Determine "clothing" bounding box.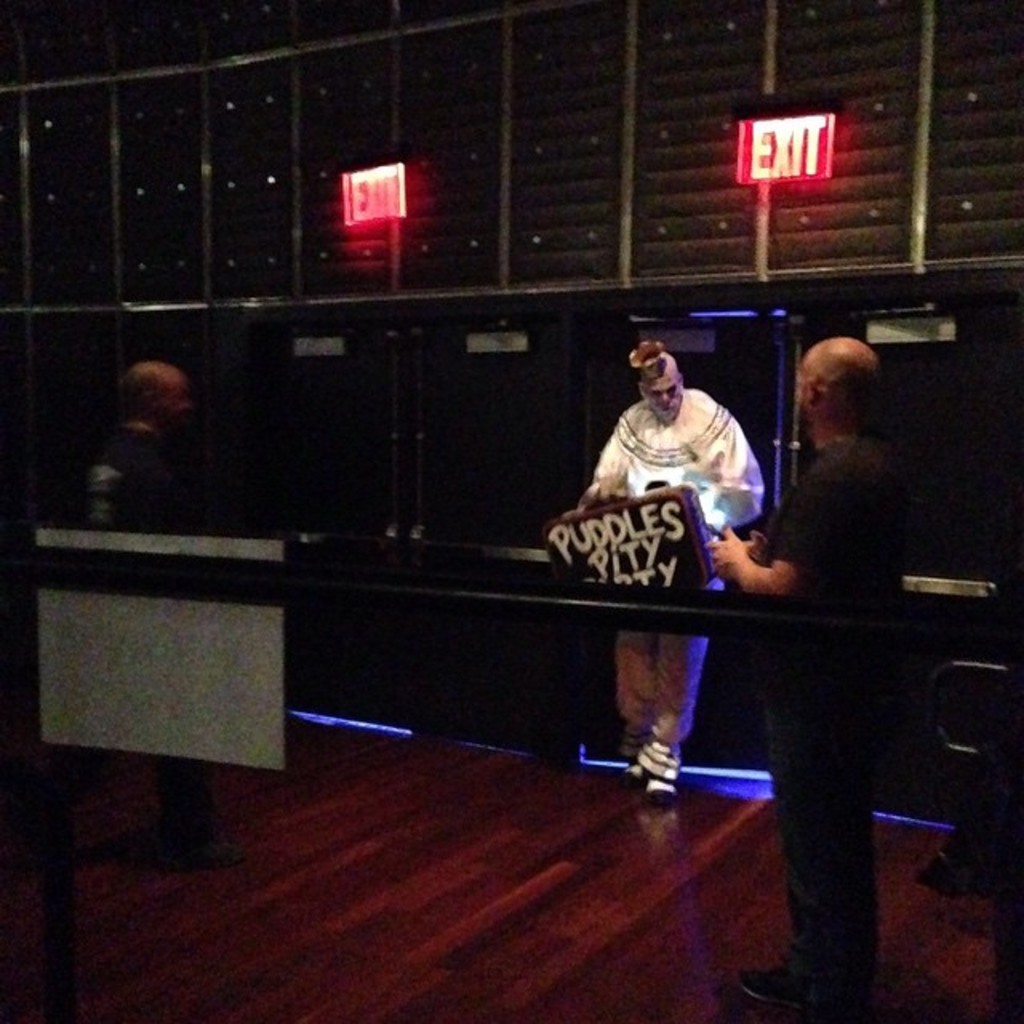
Determined: rect(574, 363, 781, 613).
